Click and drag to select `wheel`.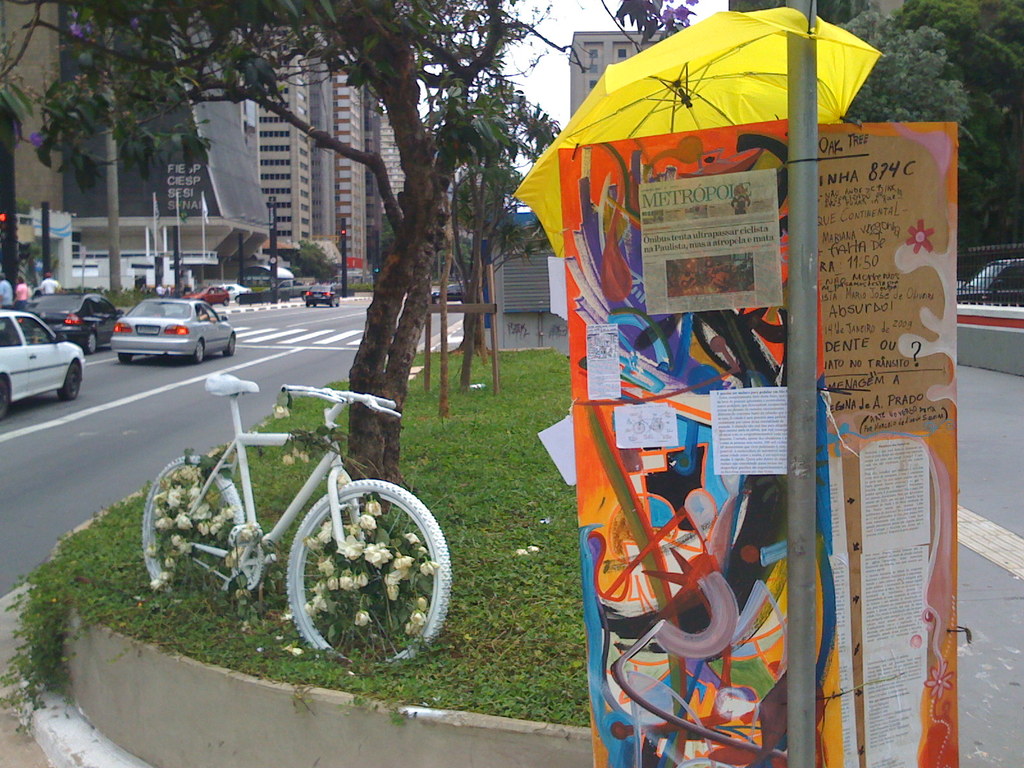
Selection: crop(221, 337, 232, 355).
